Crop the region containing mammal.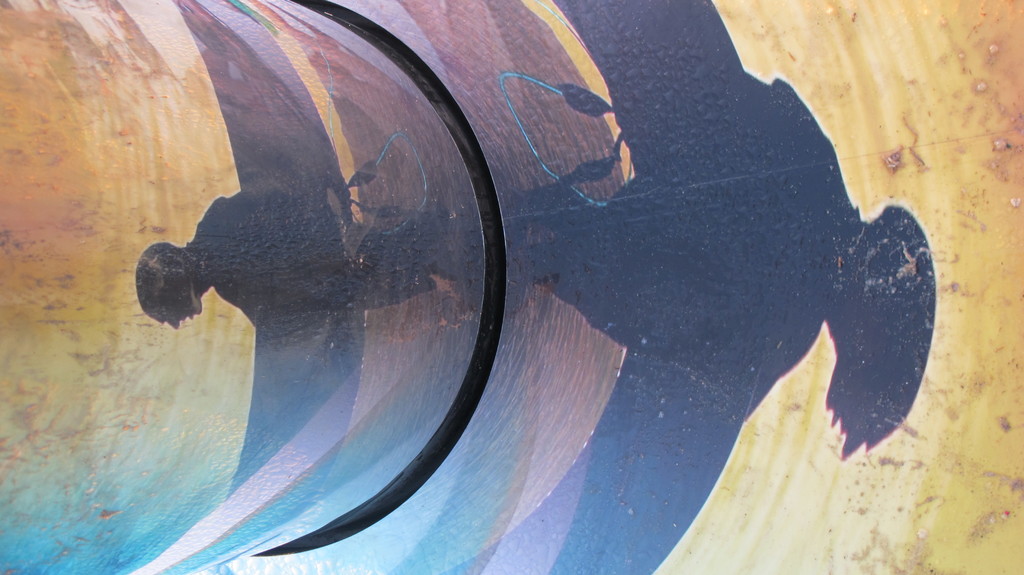
Crop region: [133,173,495,325].
